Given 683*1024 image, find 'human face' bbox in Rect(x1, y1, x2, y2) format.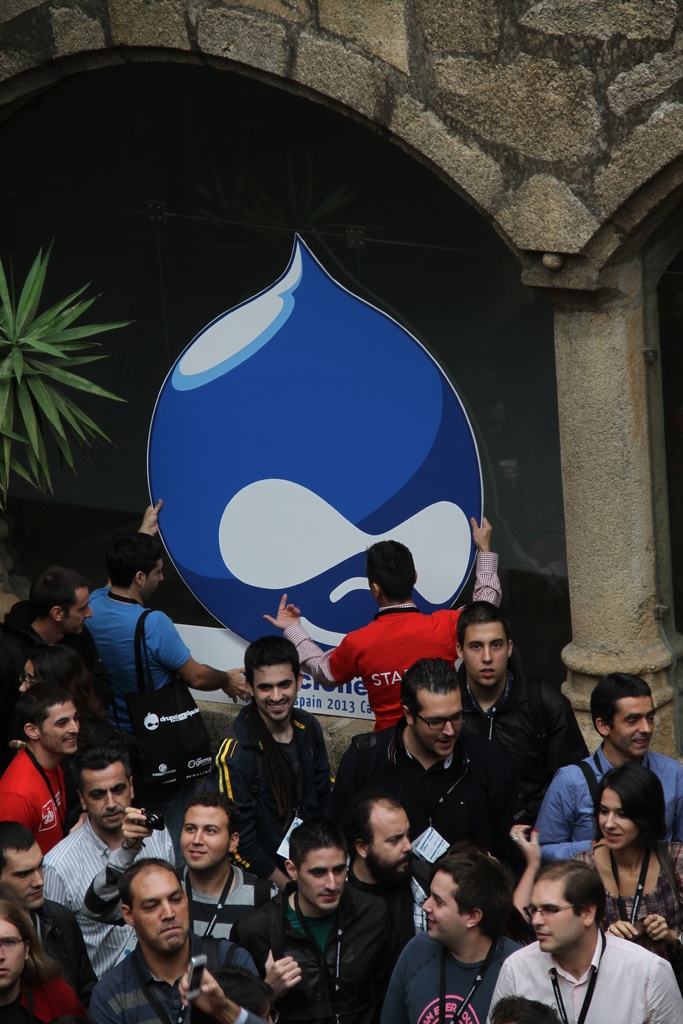
Rect(133, 870, 187, 960).
